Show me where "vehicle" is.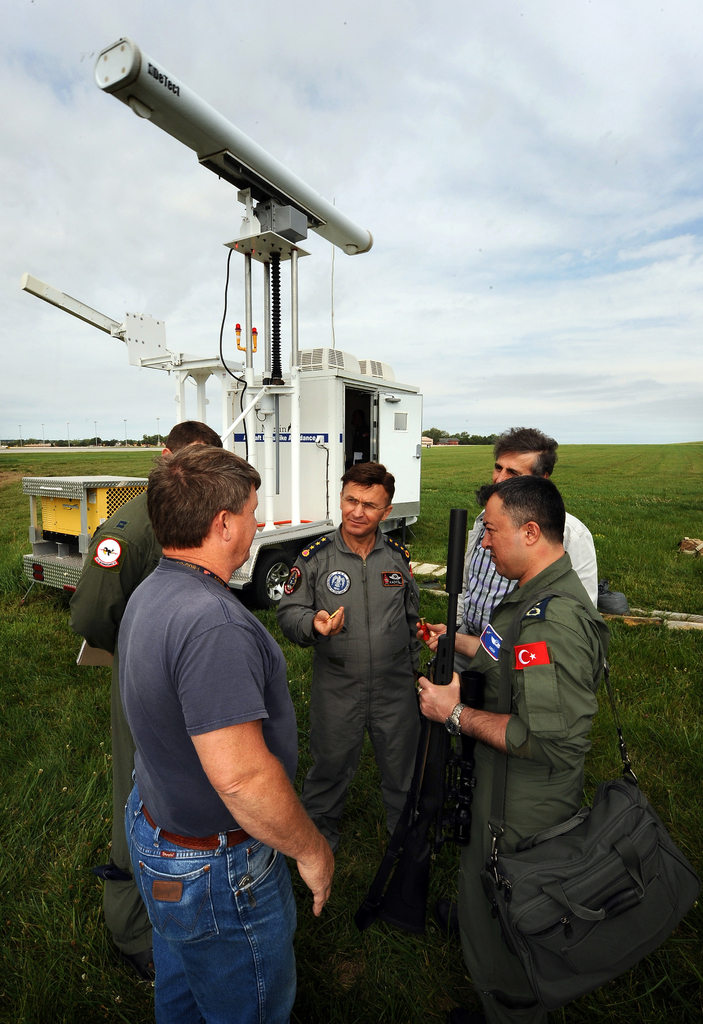
"vehicle" is at left=20, top=38, right=424, bottom=606.
